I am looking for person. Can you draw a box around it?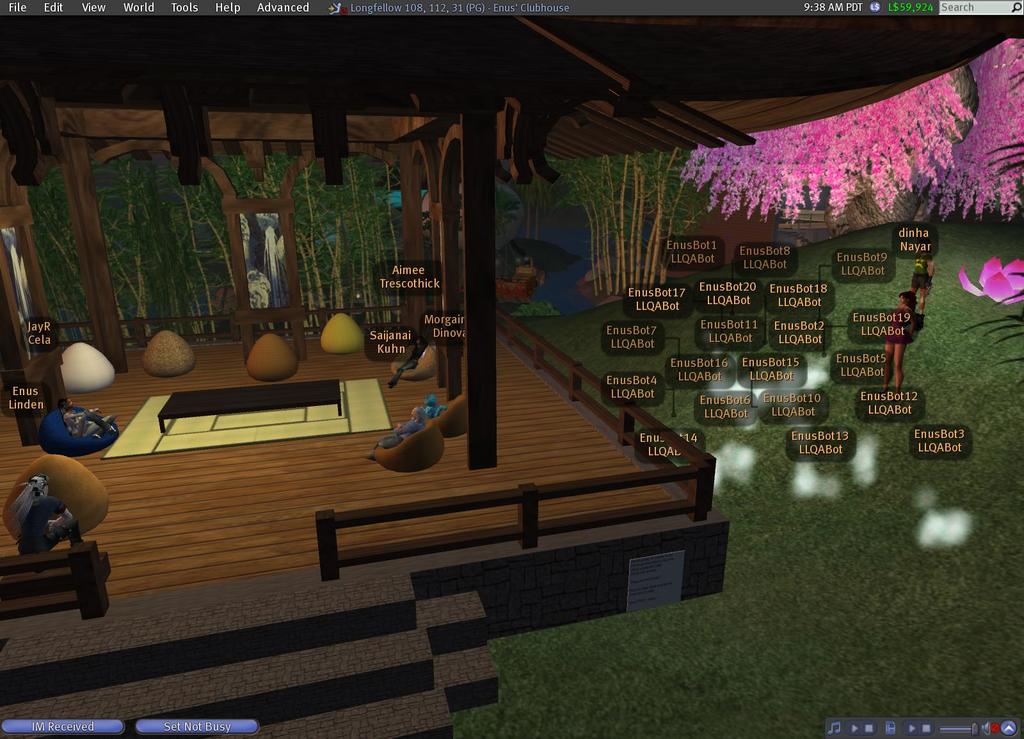
Sure, the bounding box is [left=887, top=292, right=923, bottom=393].
